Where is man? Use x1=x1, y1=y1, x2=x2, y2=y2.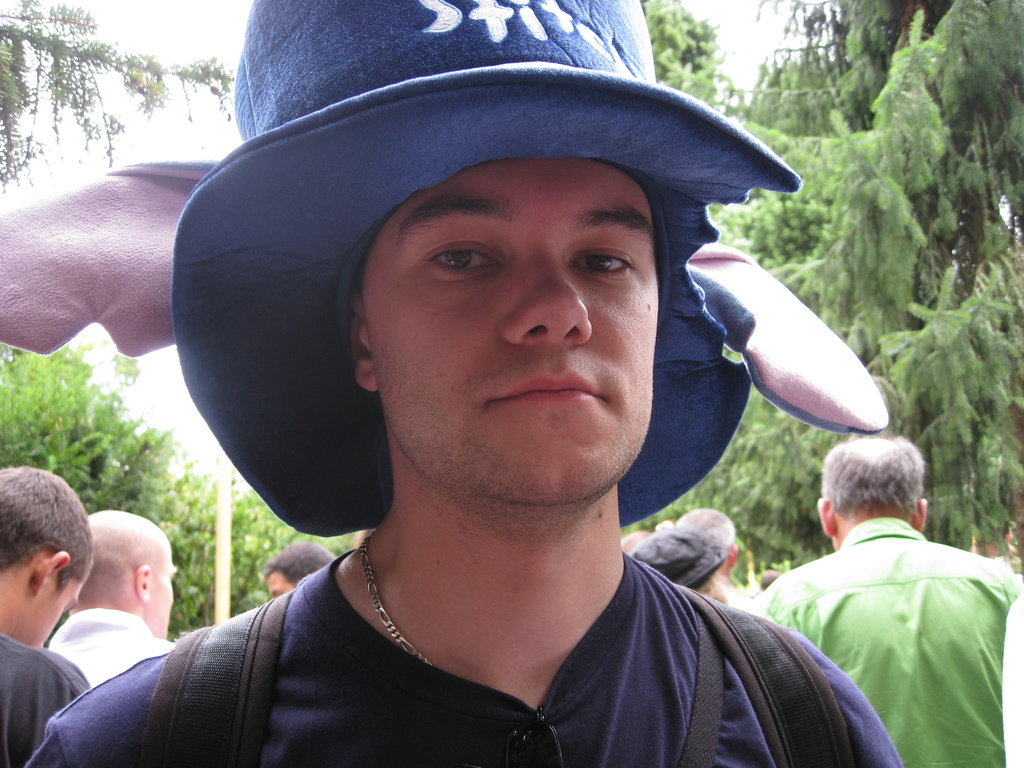
x1=42, y1=512, x2=180, y2=685.
